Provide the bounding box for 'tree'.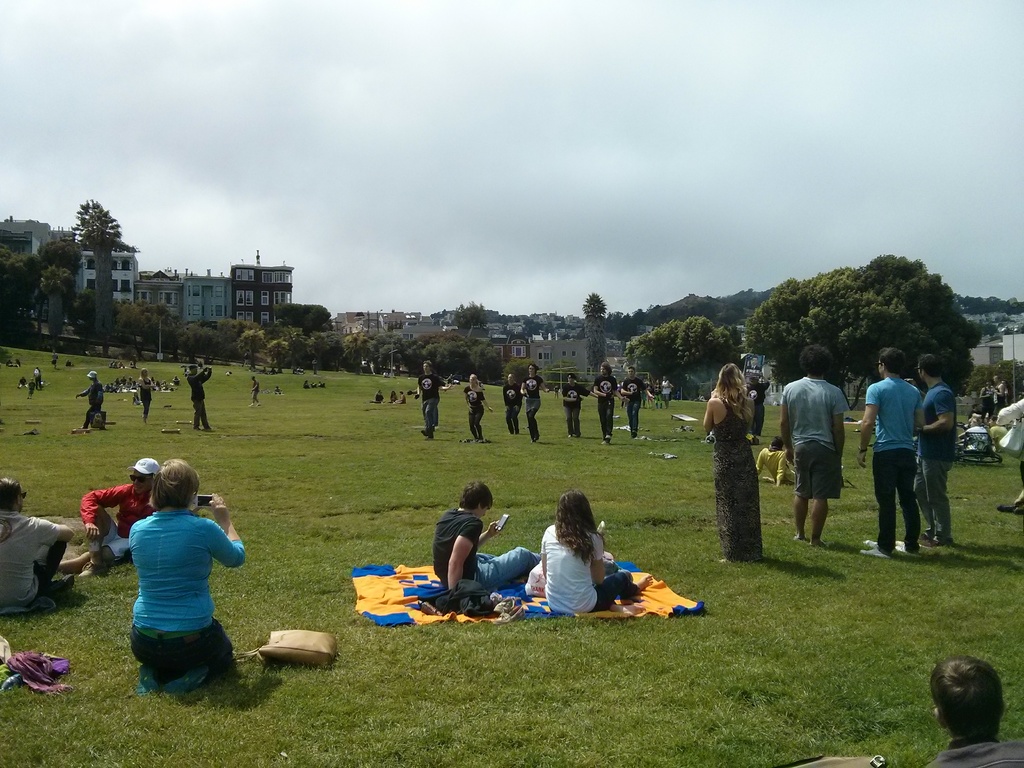
bbox(67, 199, 134, 344).
